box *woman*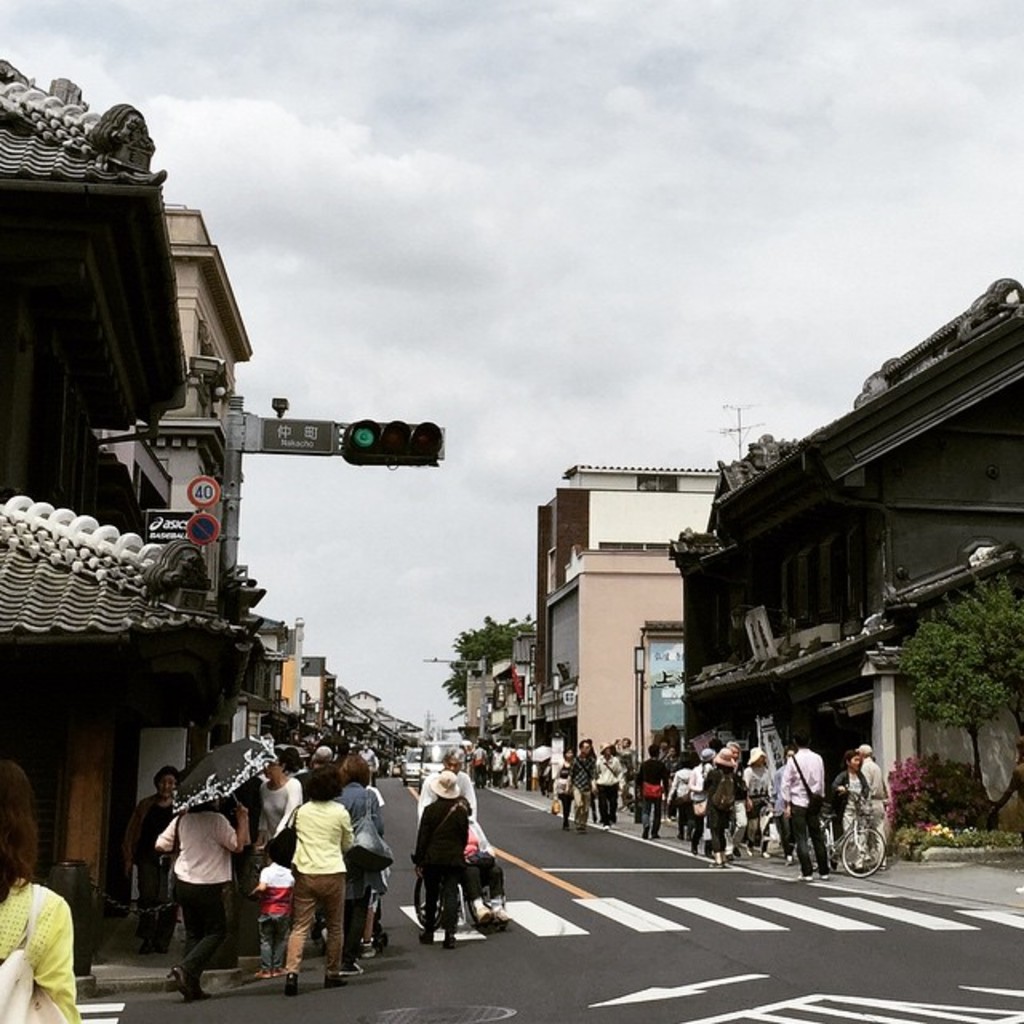
130,765,181,955
